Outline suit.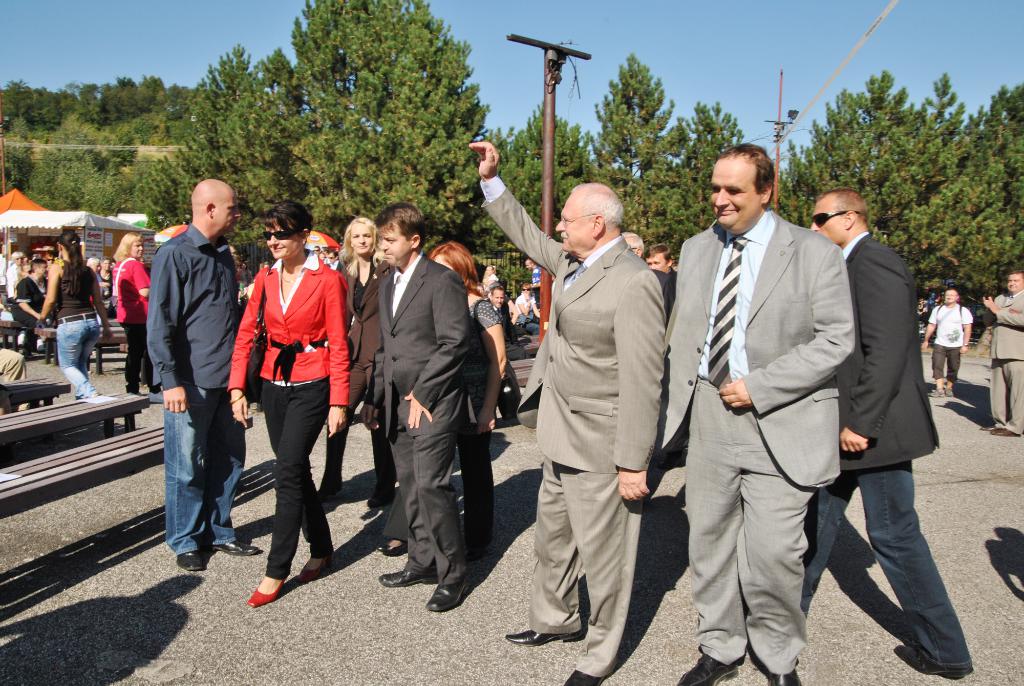
Outline: pyautogui.locateOnScreen(481, 201, 664, 676).
